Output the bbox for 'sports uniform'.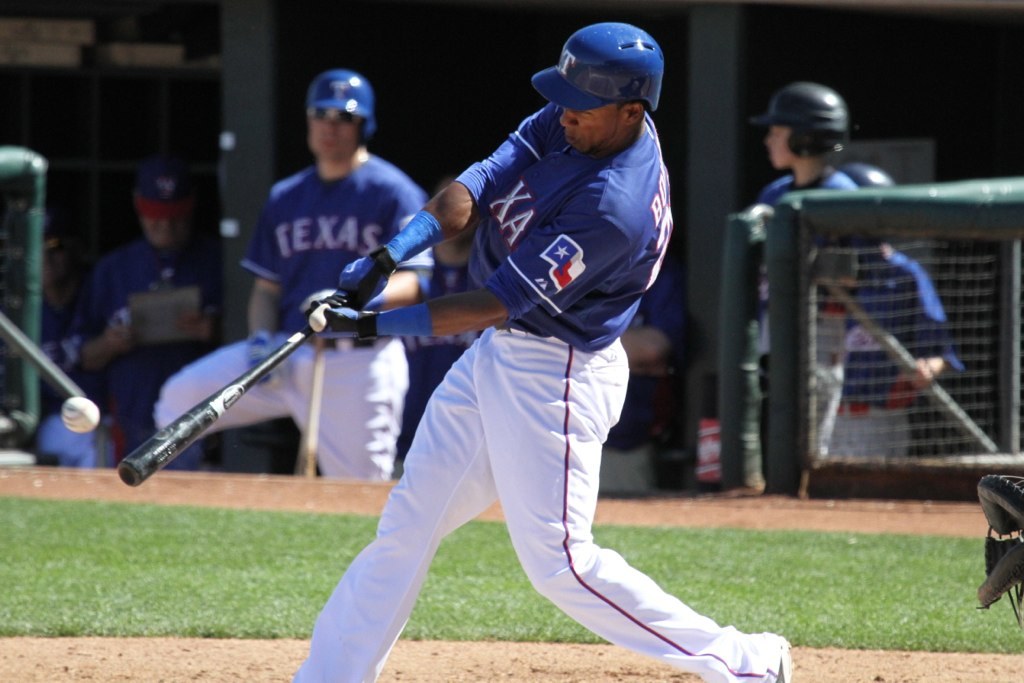
region(93, 168, 207, 467).
